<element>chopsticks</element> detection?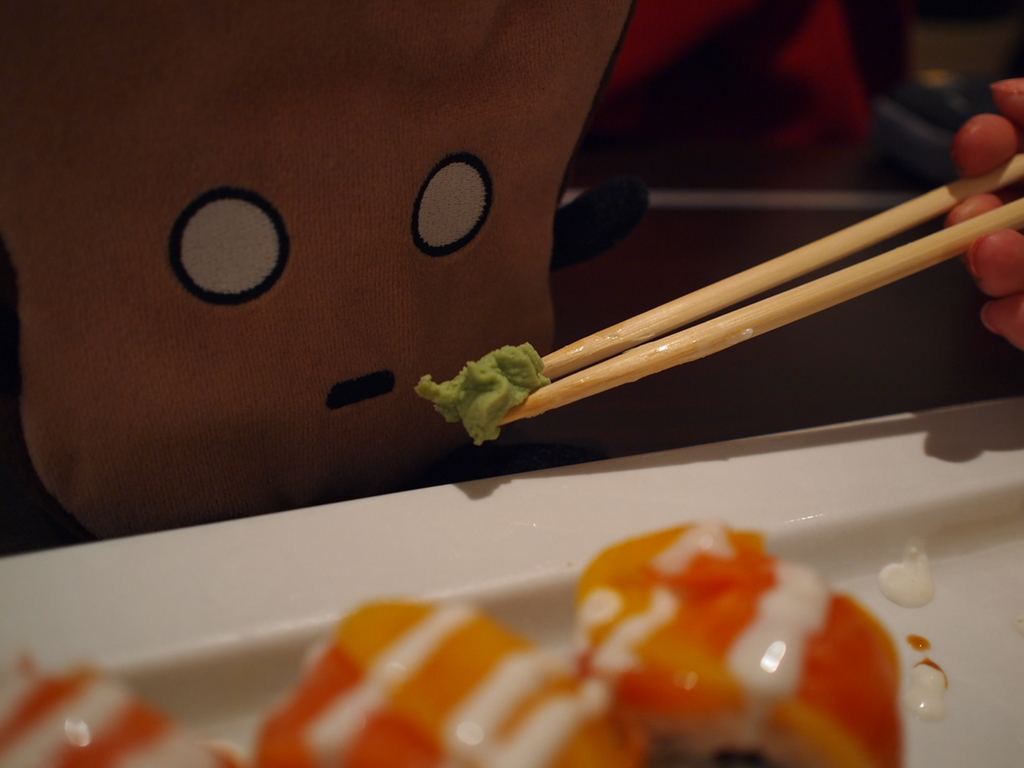
{"x1": 487, "y1": 153, "x2": 1023, "y2": 428}
